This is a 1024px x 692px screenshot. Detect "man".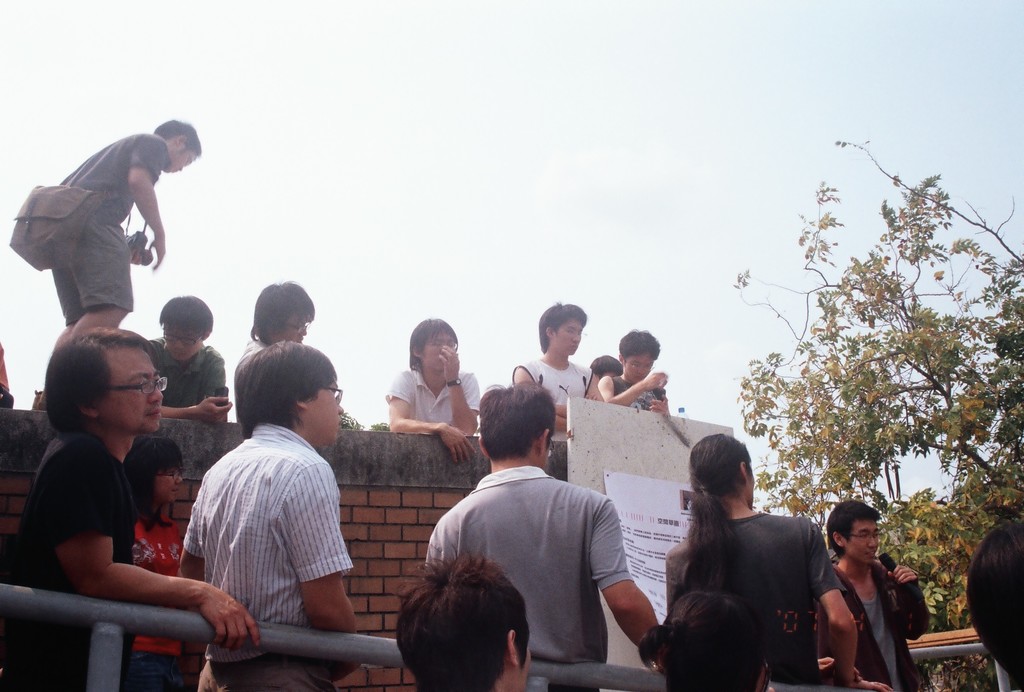
rect(426, 390, 657, 688).
